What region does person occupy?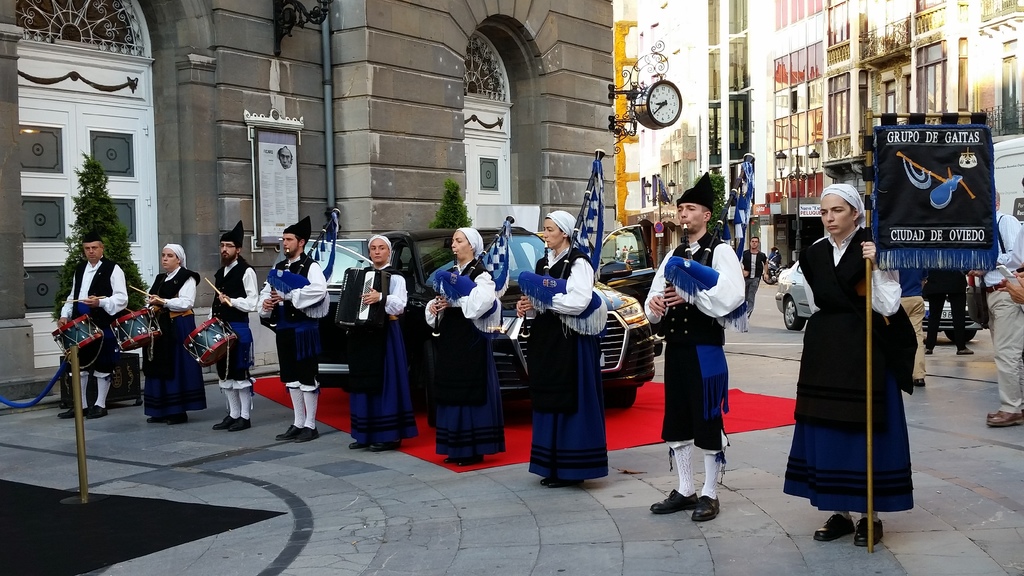
left=516, top=213, right=604, bottom=492.
